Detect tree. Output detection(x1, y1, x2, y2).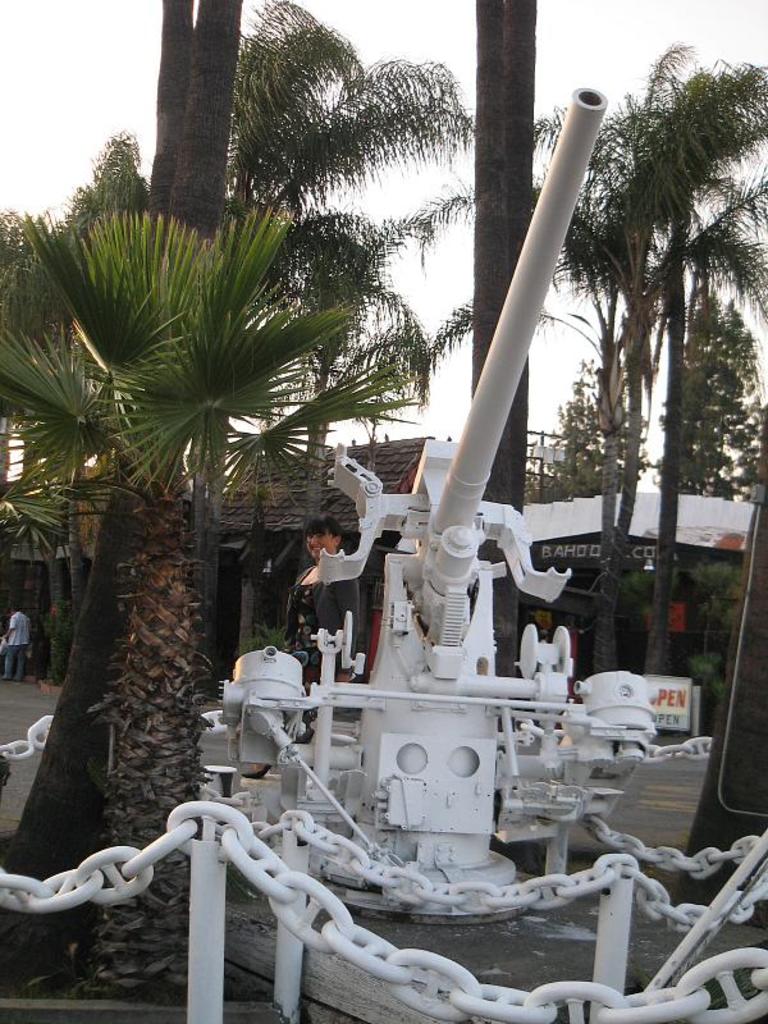
detection(0, 212, 428, 996).
